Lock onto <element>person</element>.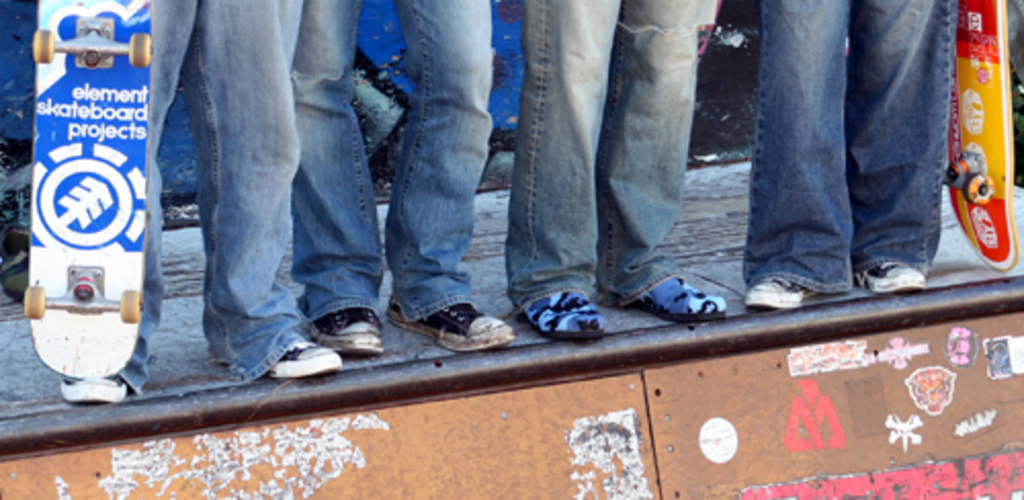
Locked: <bbox>743, 0, 961, 307</bbox>.
